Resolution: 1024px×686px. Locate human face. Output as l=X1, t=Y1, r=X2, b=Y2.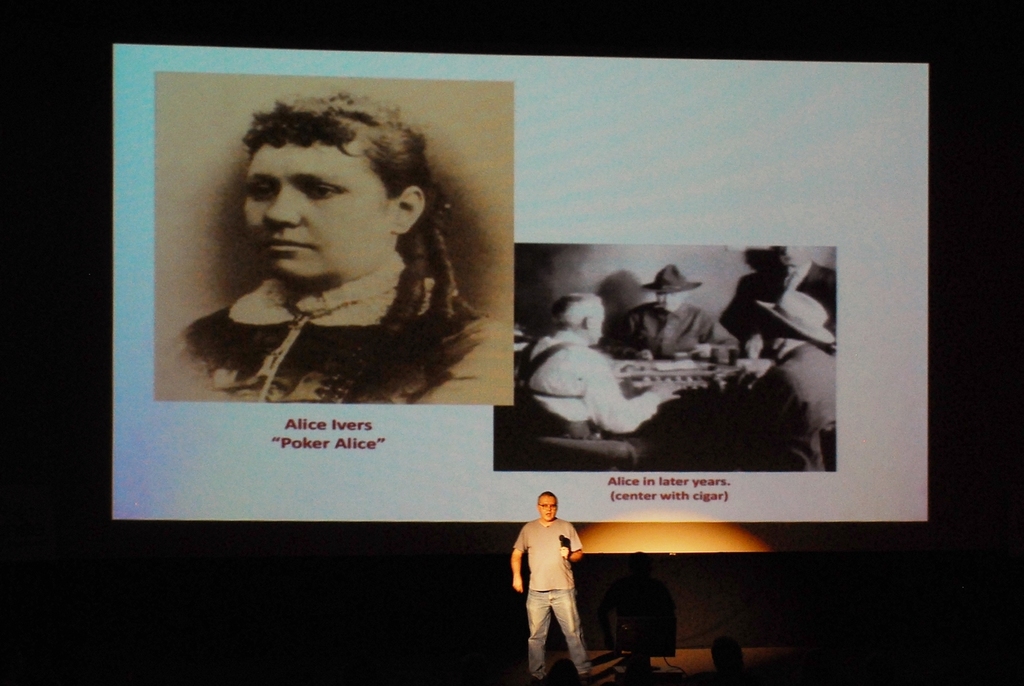
l=246, t=134, r=397, b=277.
